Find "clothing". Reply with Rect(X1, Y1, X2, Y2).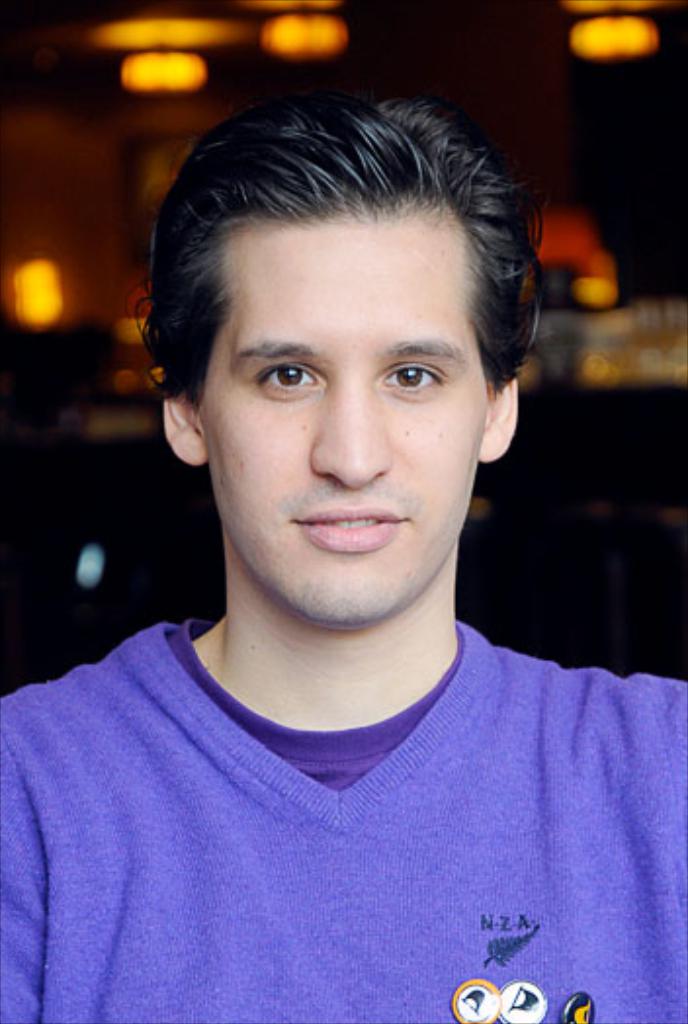
Rect(0, 608, 676, 1010).
